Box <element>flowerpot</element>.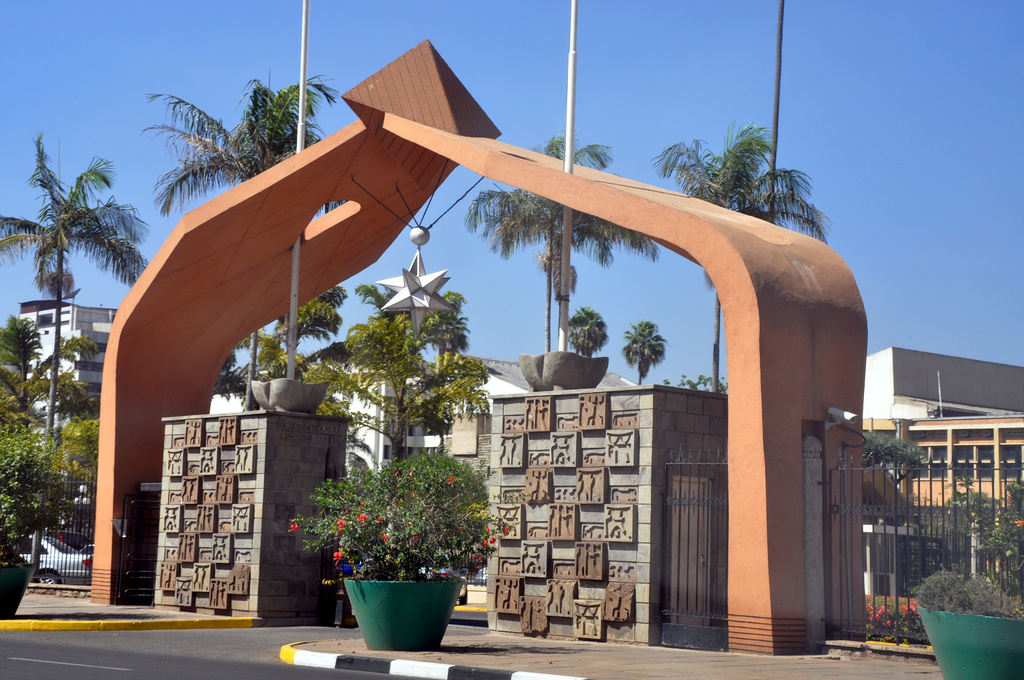
[0, 555, 35, 622].
